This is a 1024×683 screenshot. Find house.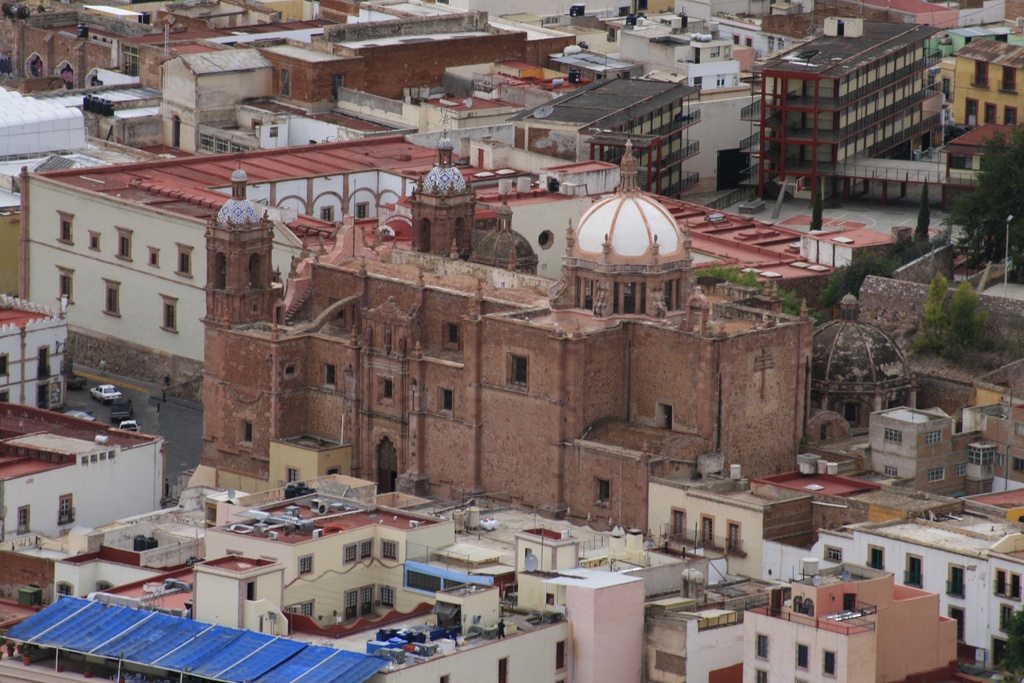
Bounding box: box=[158, 56, 269, 155].
